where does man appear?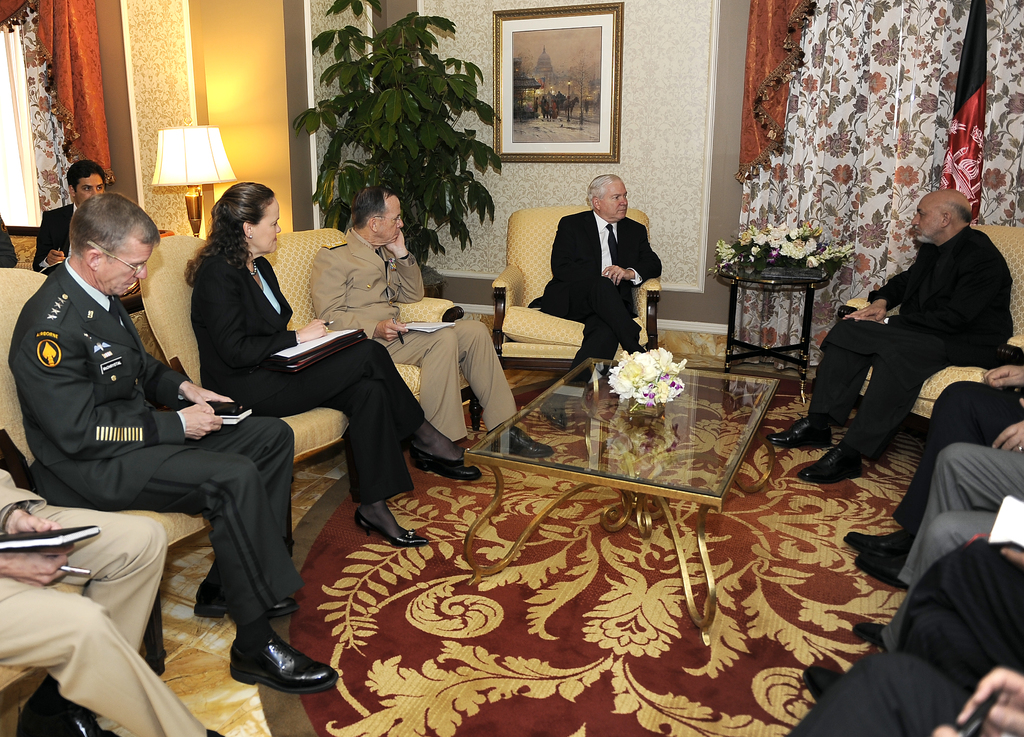
Appears at <box>847,365,1023,583</box>.
